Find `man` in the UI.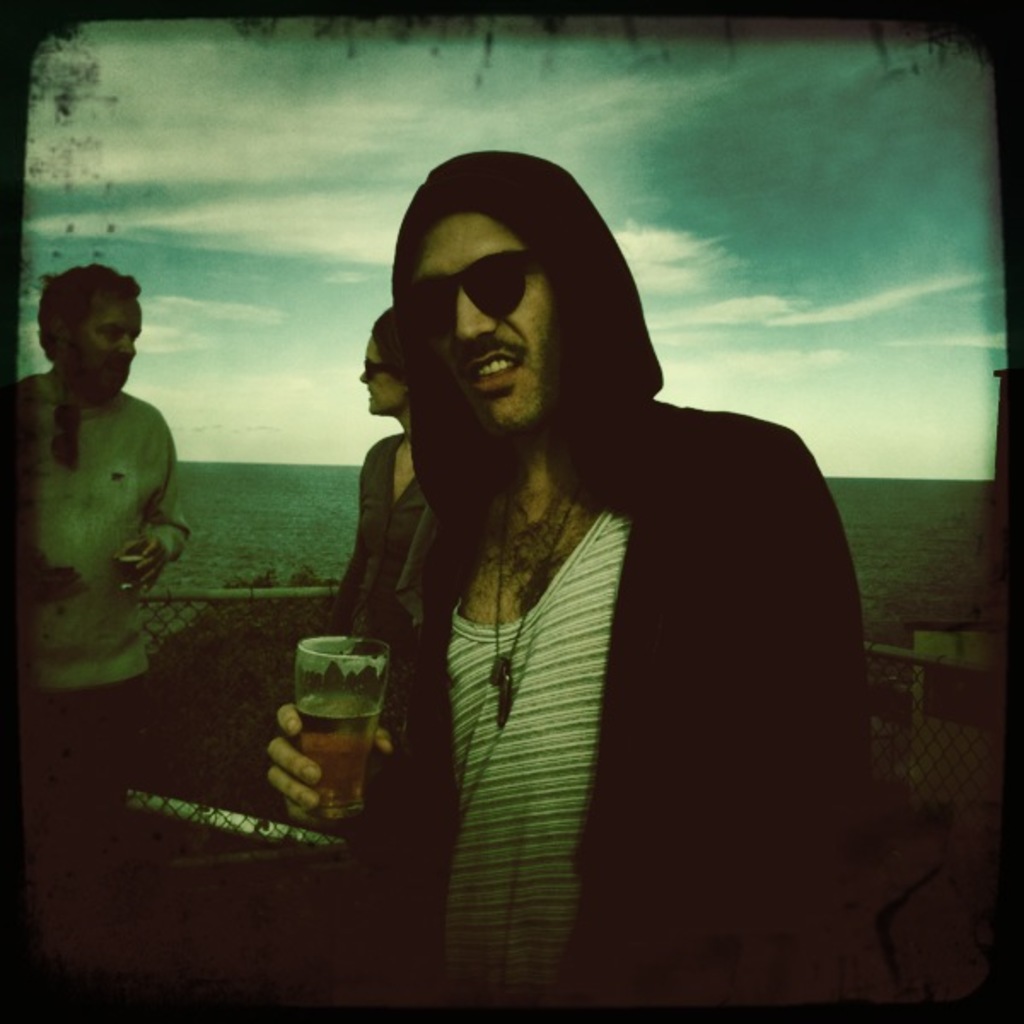
UI element at [left=15, top=268, right=200, bottom=724].
